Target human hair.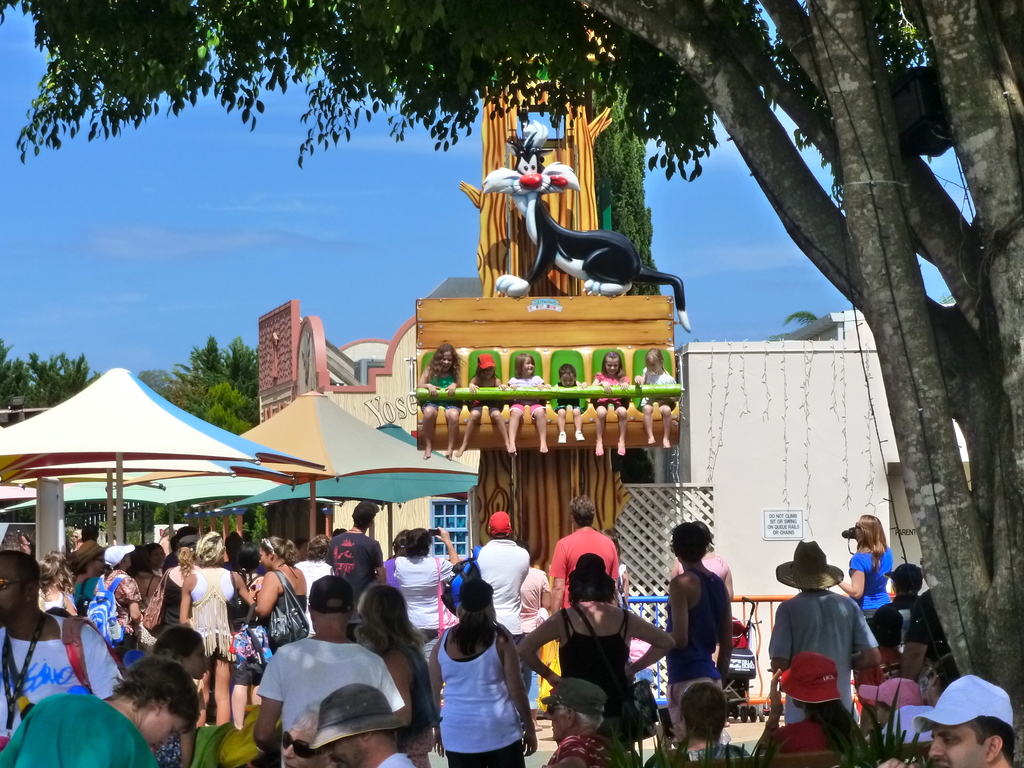
Target region: bbox=(676, 680, 728, 739).
